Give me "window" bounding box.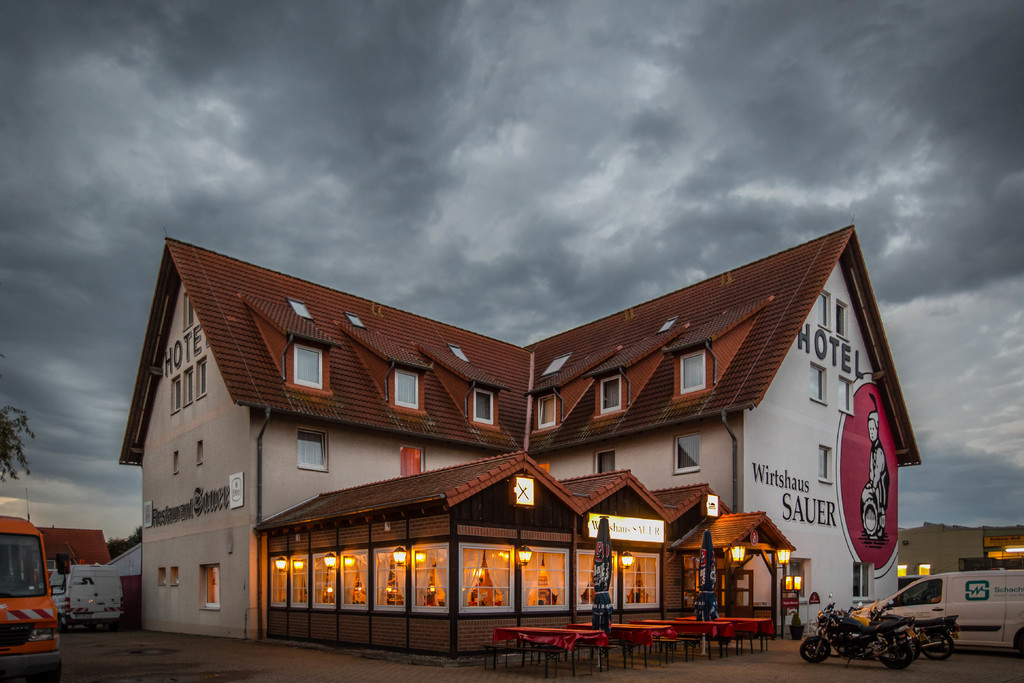
<bbox>813, 448, 828, 480</bbox>.
